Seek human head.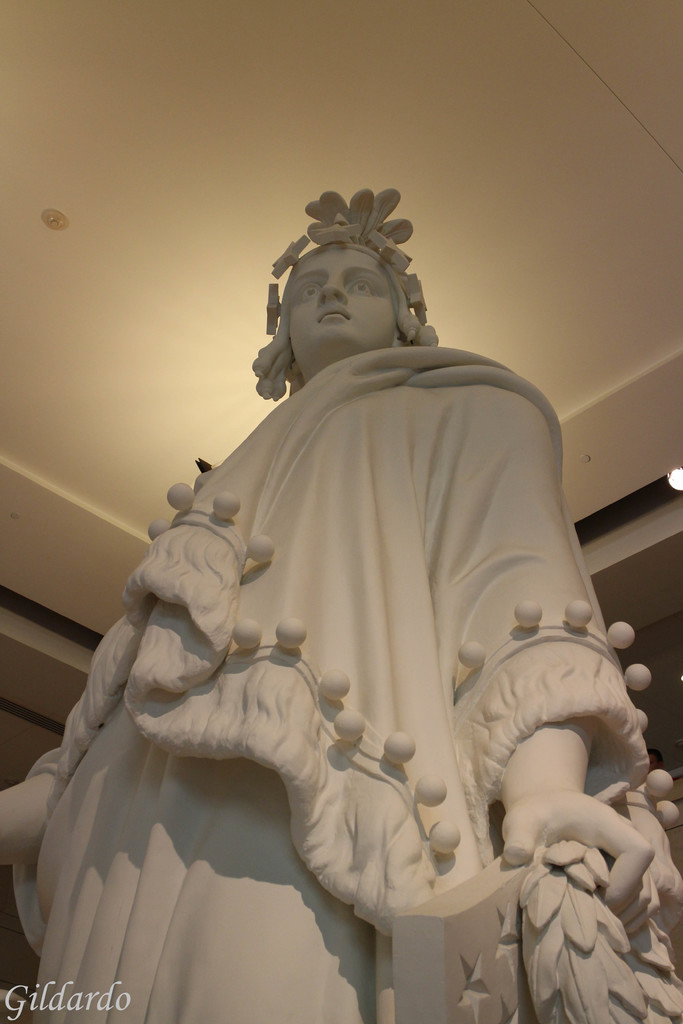
(256,192,424,365).
